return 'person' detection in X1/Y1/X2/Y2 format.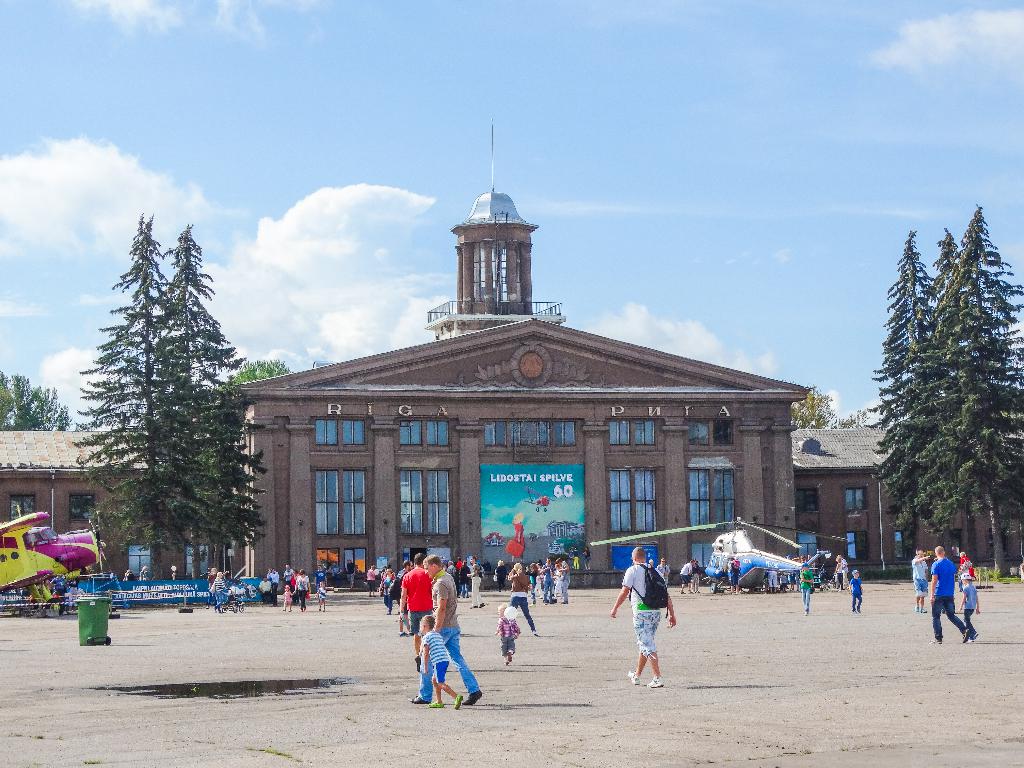
833/555/848/585.
